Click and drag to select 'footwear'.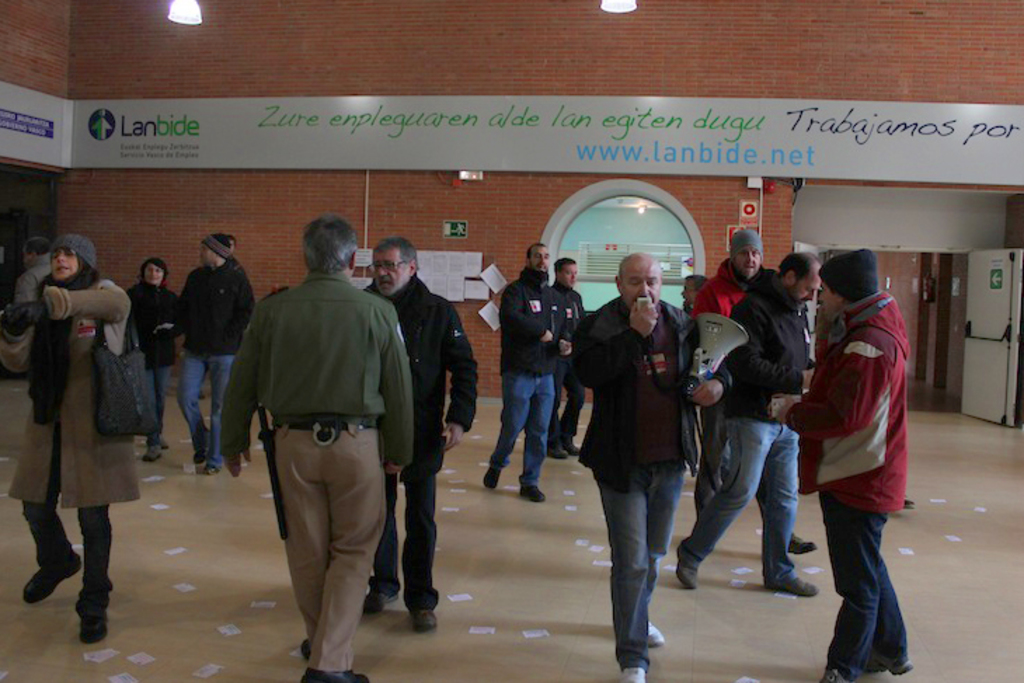
Selection: [645,623,668,649].
